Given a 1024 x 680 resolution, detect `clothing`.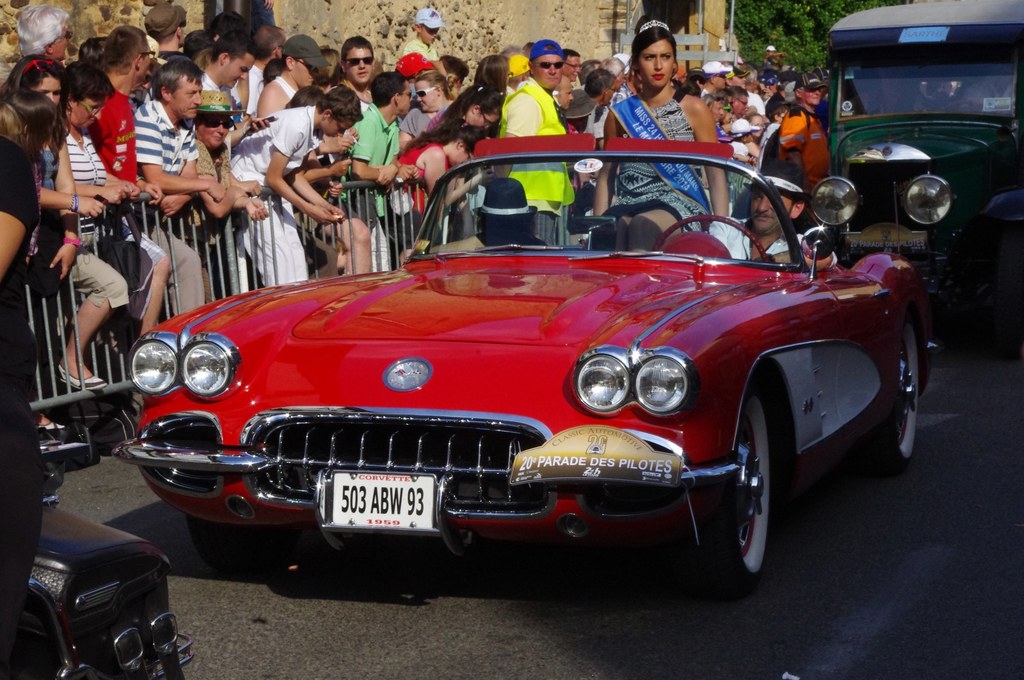
bbox=[129, 96, 207, 318].
